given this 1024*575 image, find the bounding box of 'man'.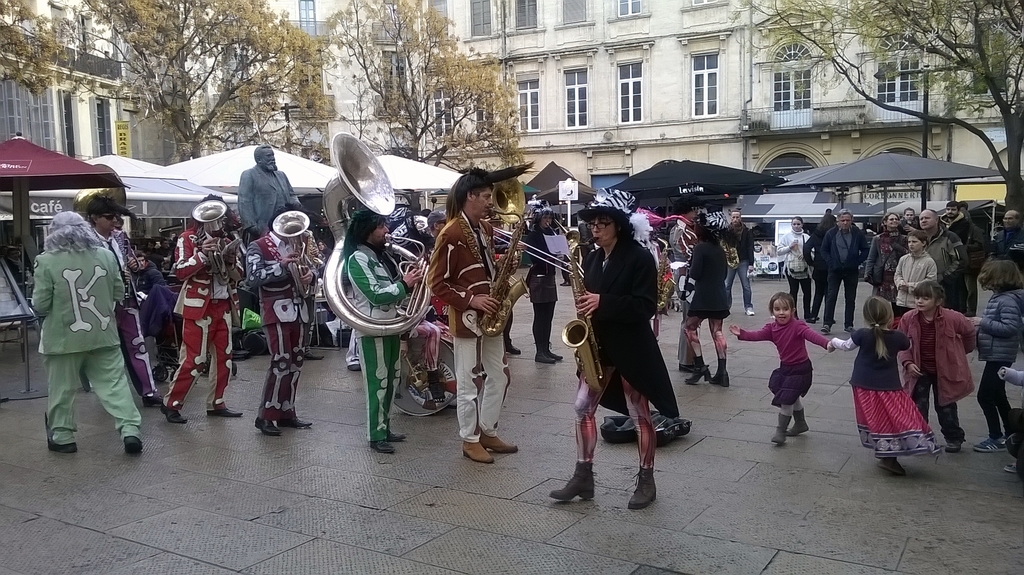
(243, 153, 305, 229).
